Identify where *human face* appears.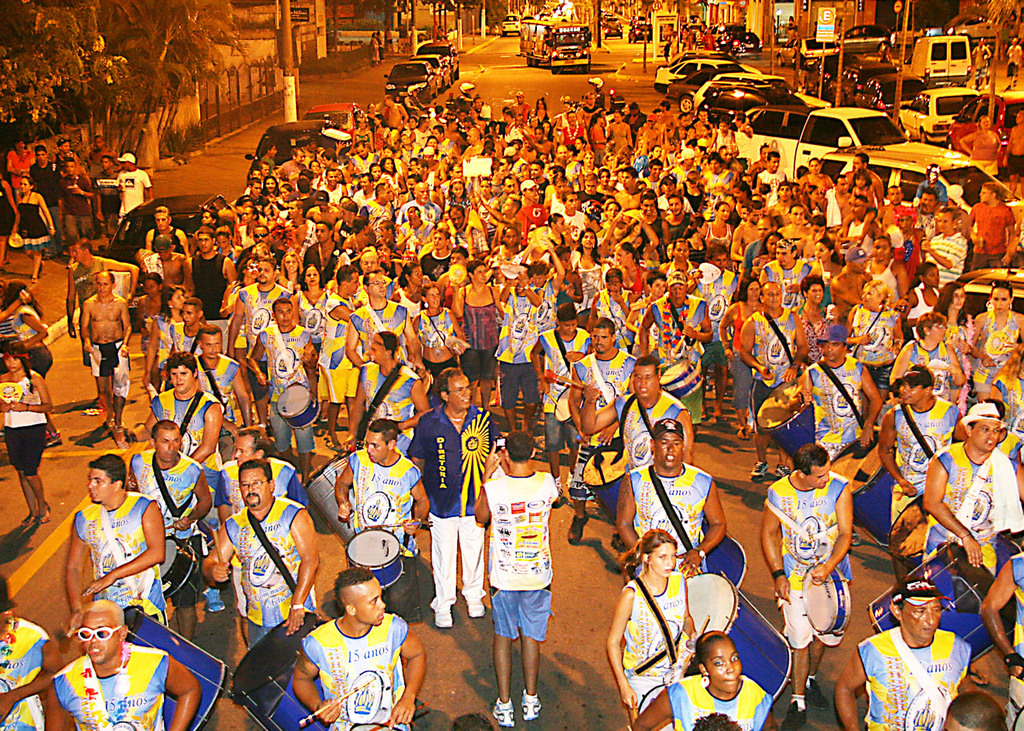
Appears at {"left": 153, "top": 210, "right": 170, "bottom": 231}.
